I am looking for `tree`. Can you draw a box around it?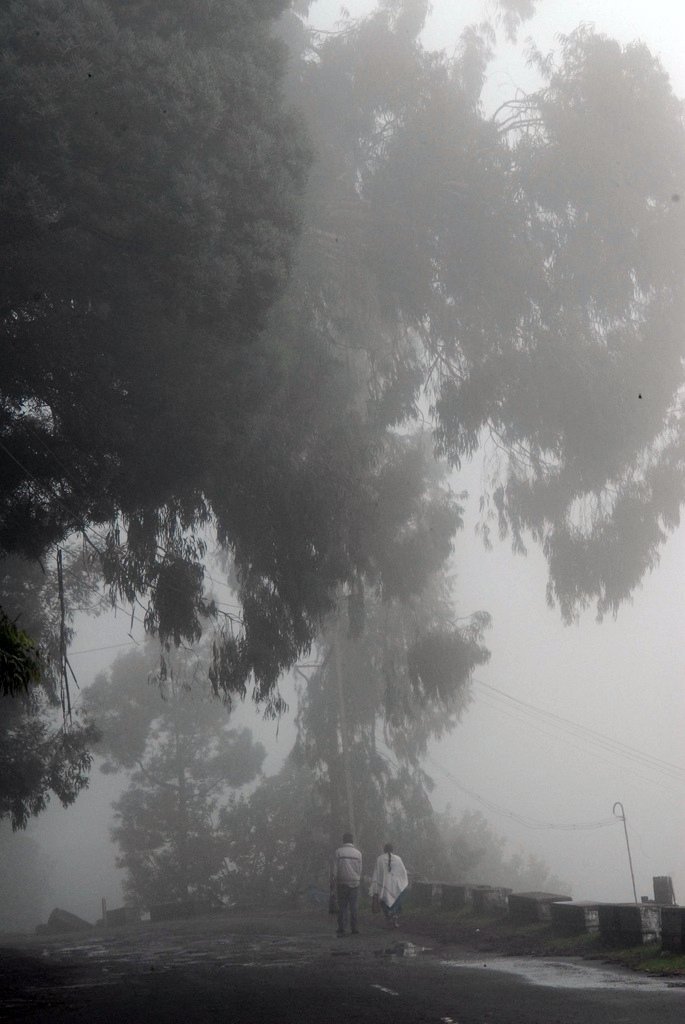
Sure, the bounding box is 60:479:471:923.
